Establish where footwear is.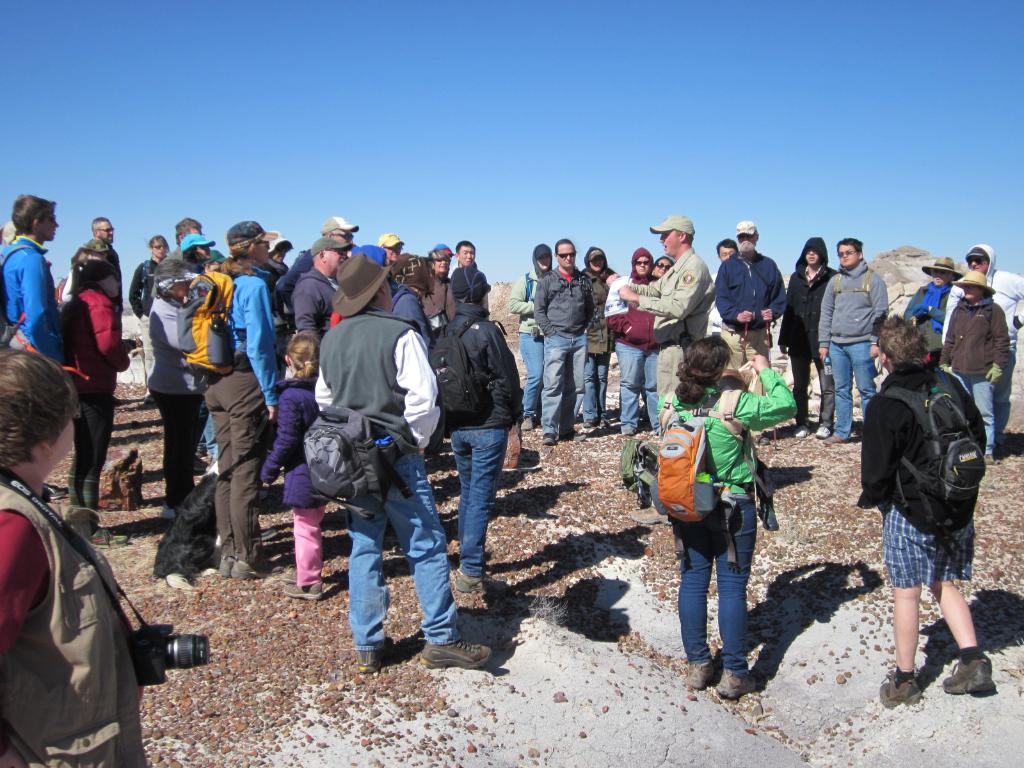
Established at pyautogui.locateOnScreen(816, 426, 832, 437).
